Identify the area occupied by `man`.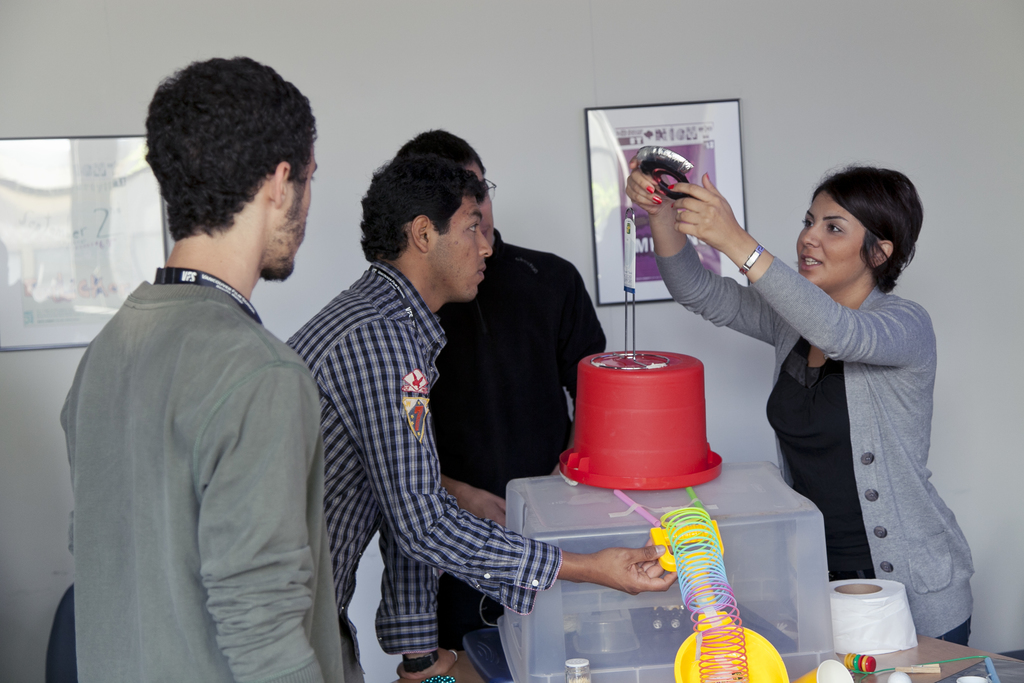
Area: <box>55,50,351,682</box>.
